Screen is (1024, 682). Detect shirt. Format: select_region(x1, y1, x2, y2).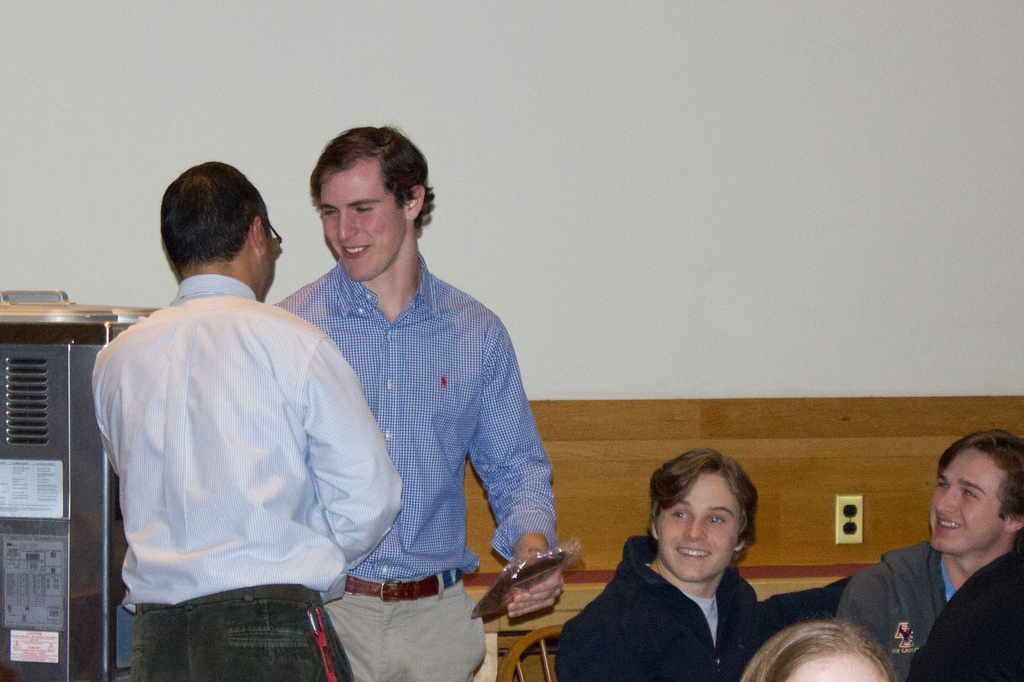
select_region(84, 253, 396, 638).
